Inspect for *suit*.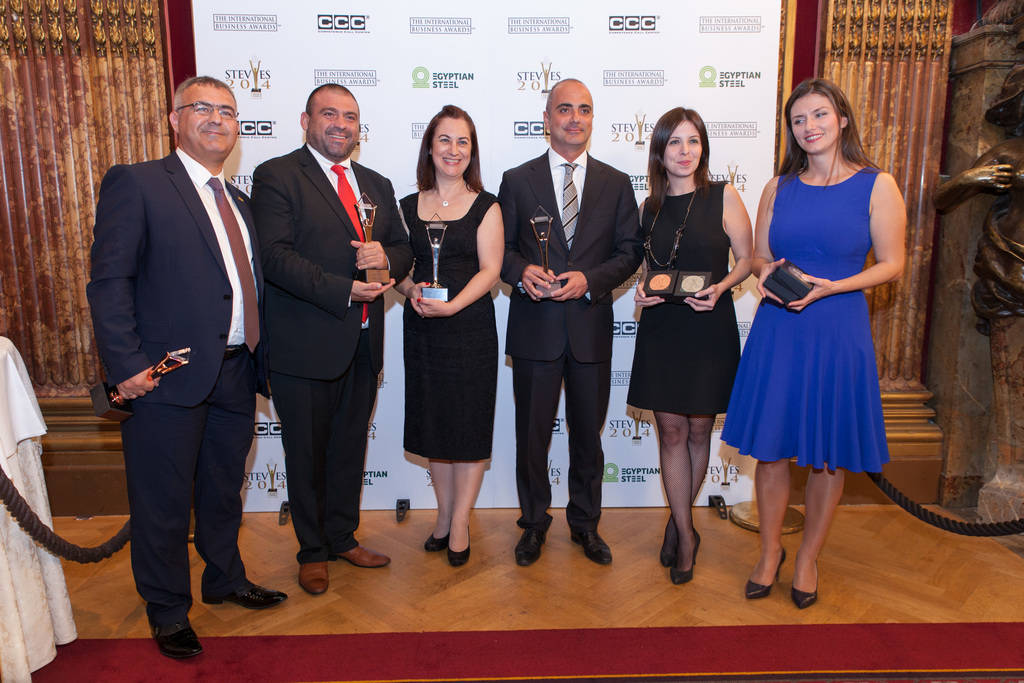
Inspection: 500,144,646,530.
